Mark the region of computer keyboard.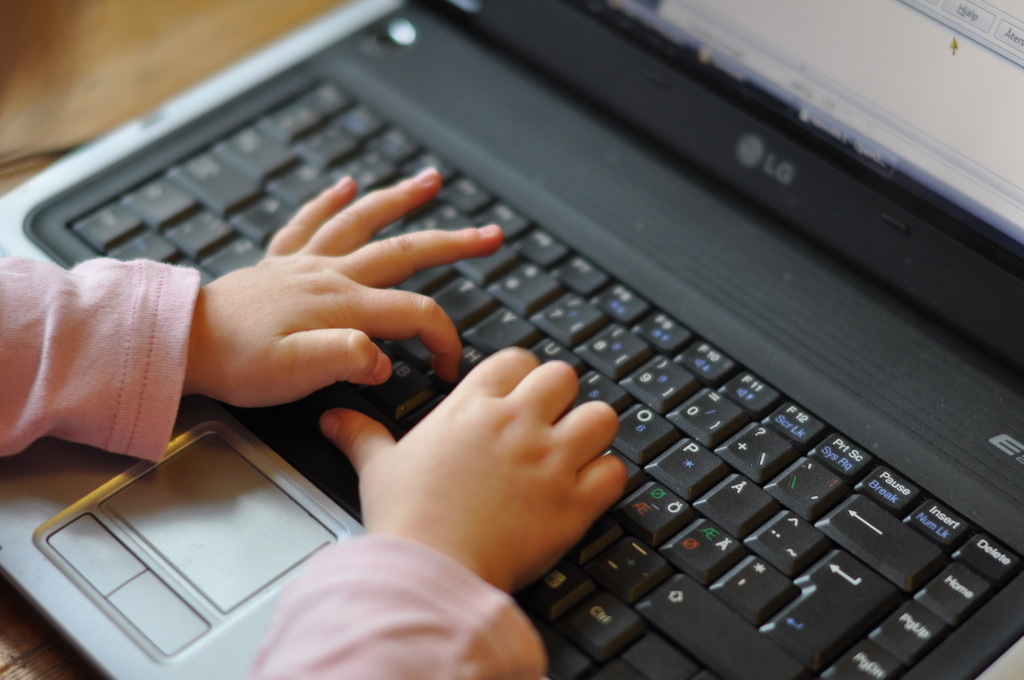
Region: [65, 72, 1023, 679].
